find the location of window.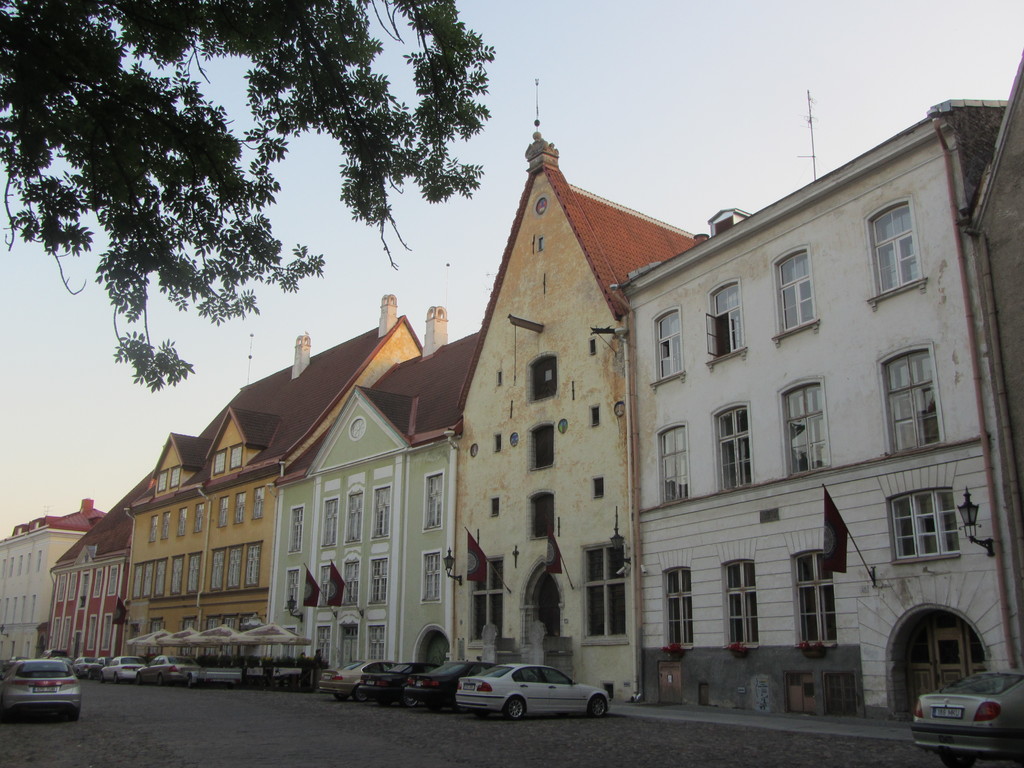
Location: locate(229, 545, 245, 590).
